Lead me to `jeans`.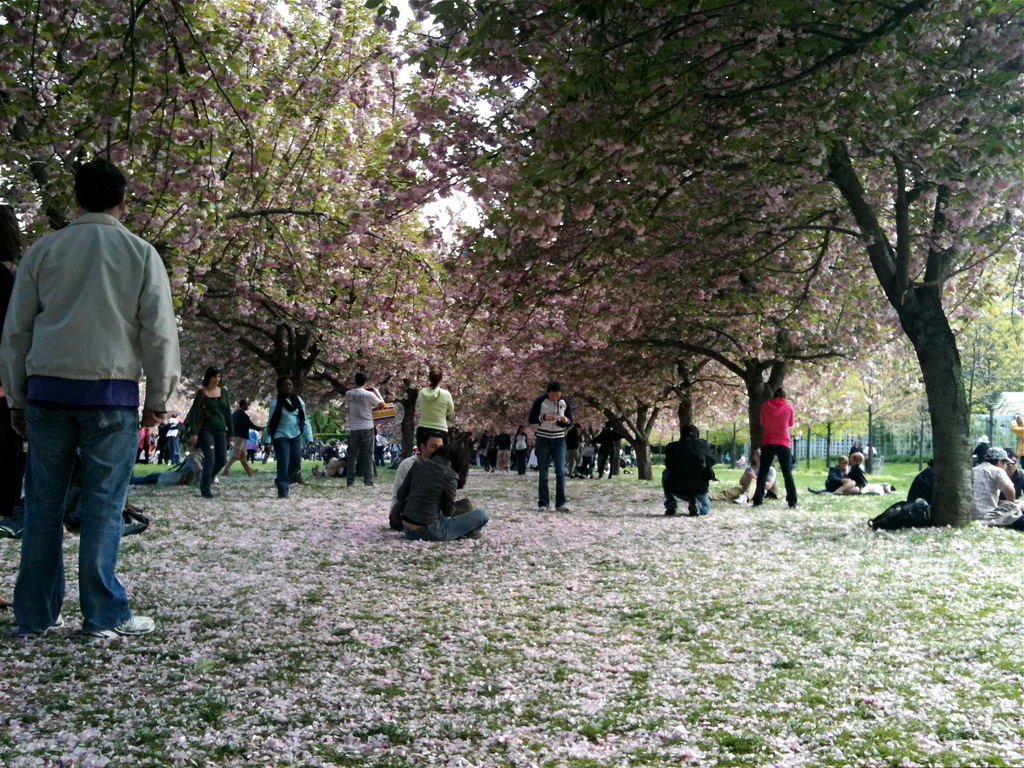
Lead to [x1=401, y1=509, x2=490, y2=543].
